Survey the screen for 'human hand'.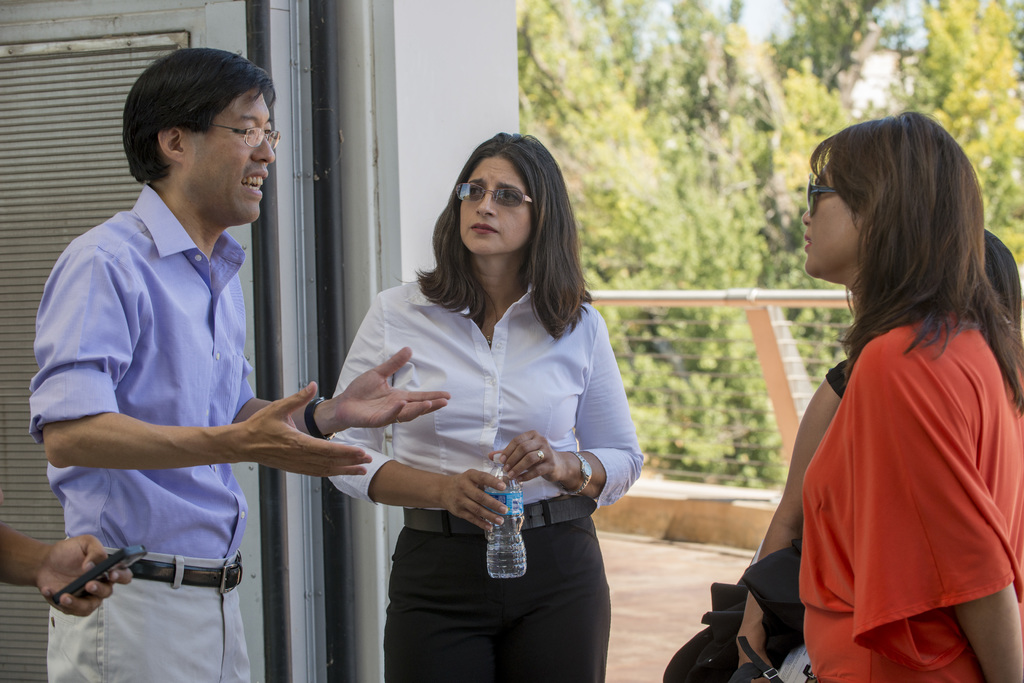
Survey found: bbox=(338, 341, 453, 430).
